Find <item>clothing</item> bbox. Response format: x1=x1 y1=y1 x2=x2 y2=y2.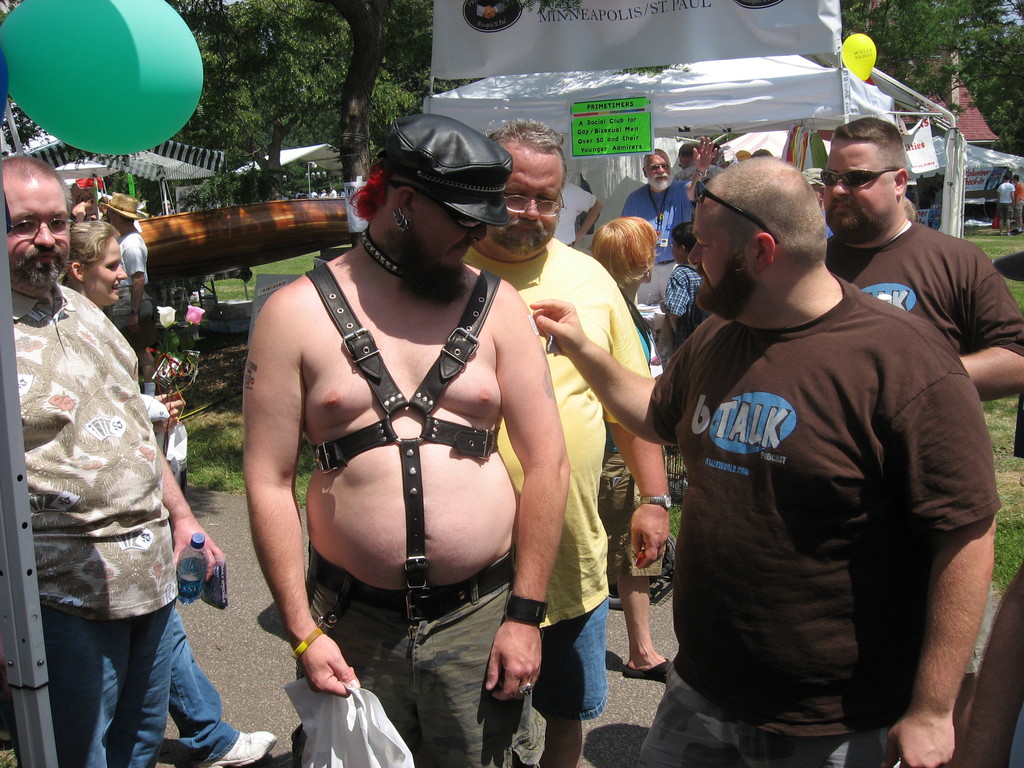
x1=461 y1=237 x2=652 y2=721.
